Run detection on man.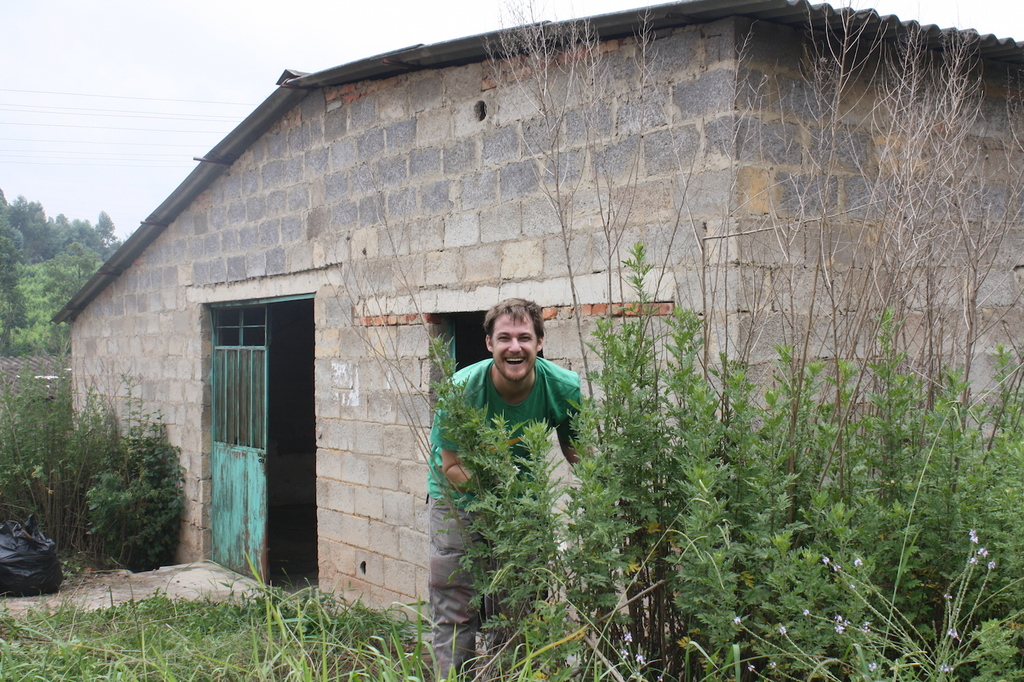
Result: bbox=[413, 274, 614, 643].
